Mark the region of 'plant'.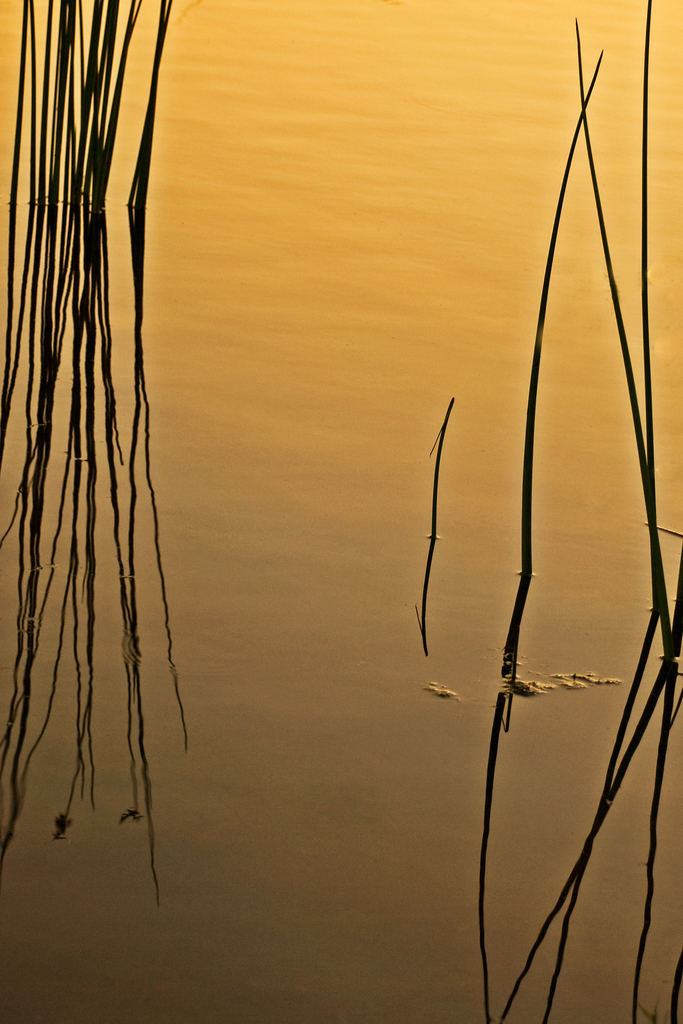
Region: crop(424, 396, 452, 534).
